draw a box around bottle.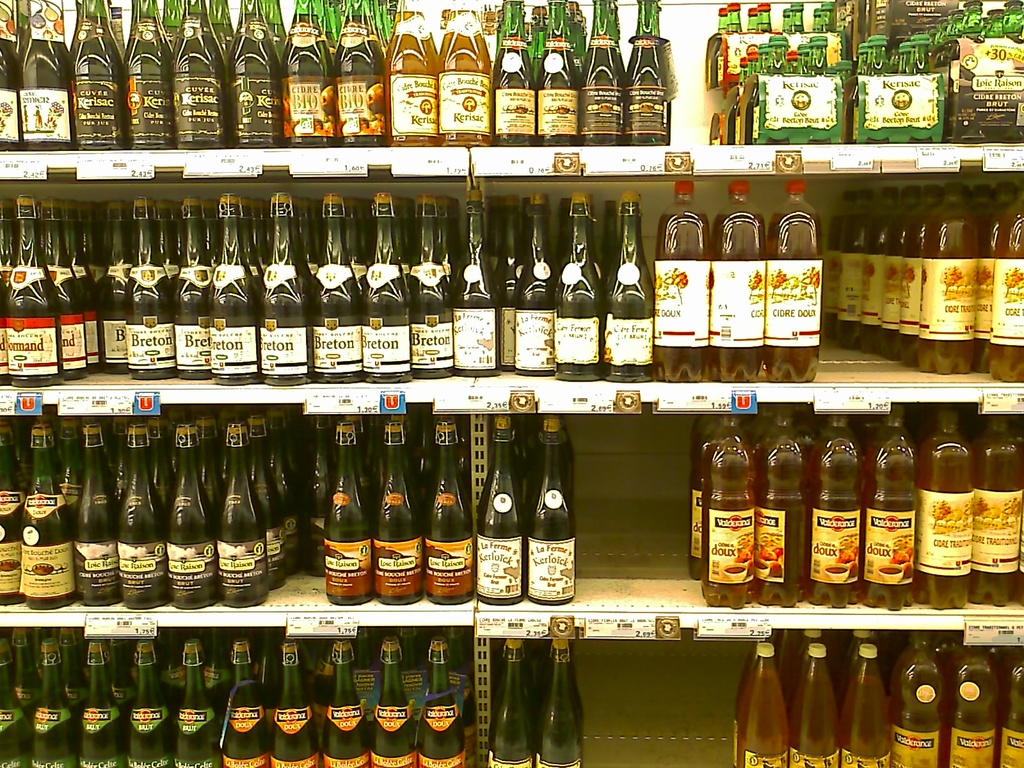
125/641/175/767.
